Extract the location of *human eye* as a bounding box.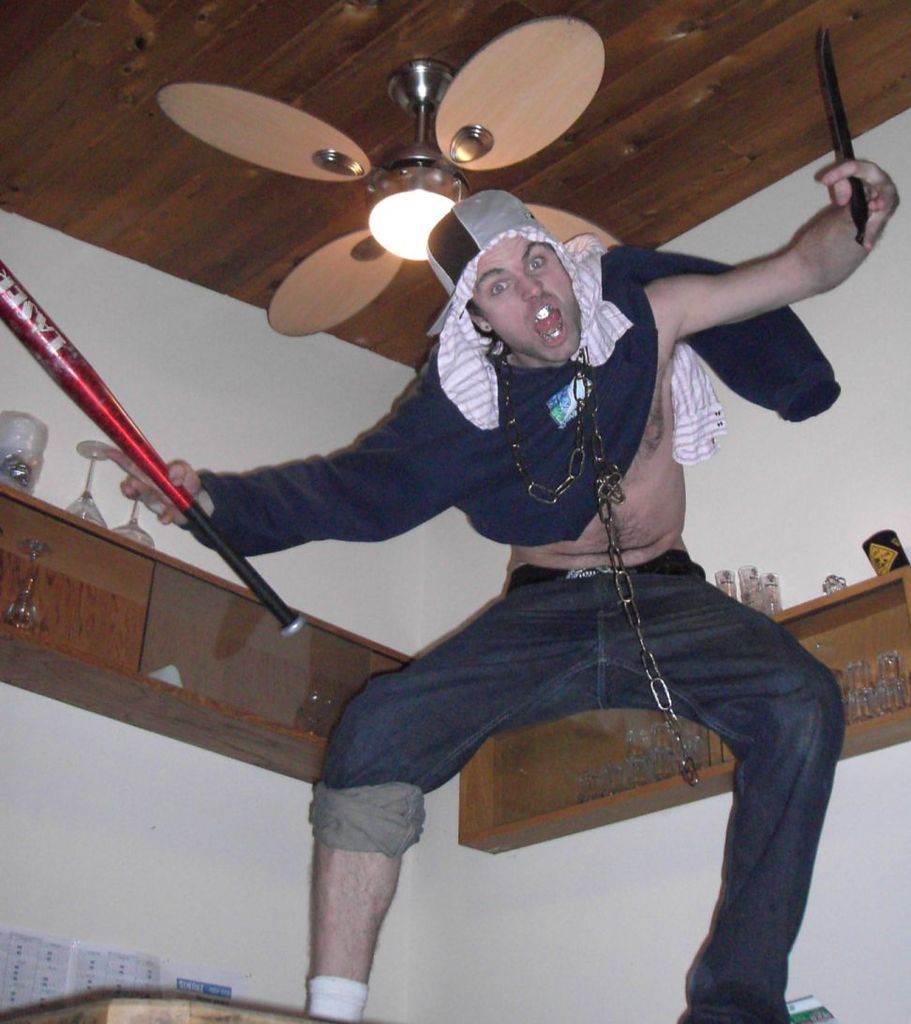
528/255/545/275.
